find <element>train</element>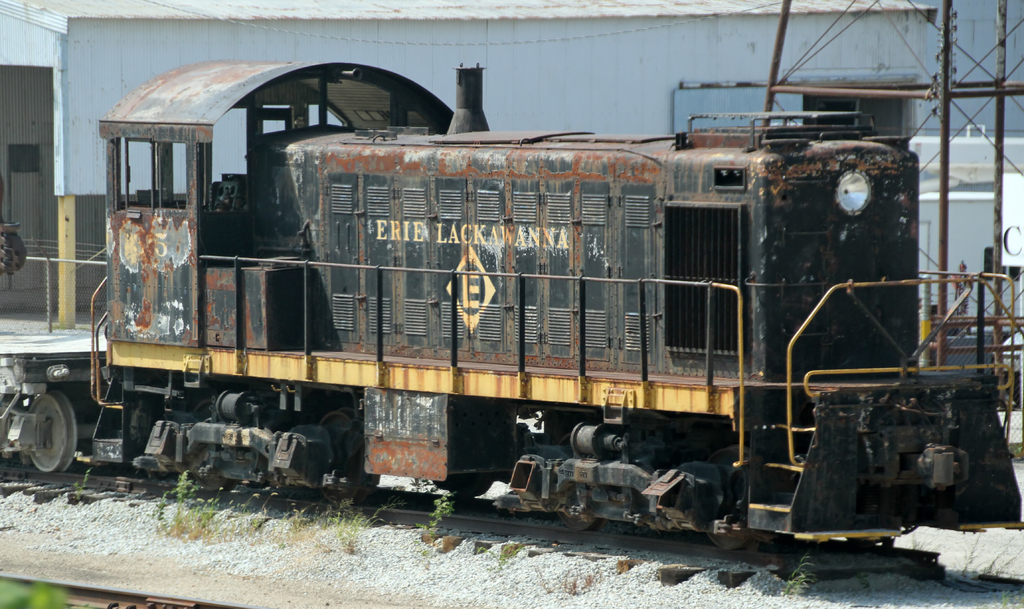
{"x1": 0, "y1": 57, "x2": 1023, "y2": 544}
